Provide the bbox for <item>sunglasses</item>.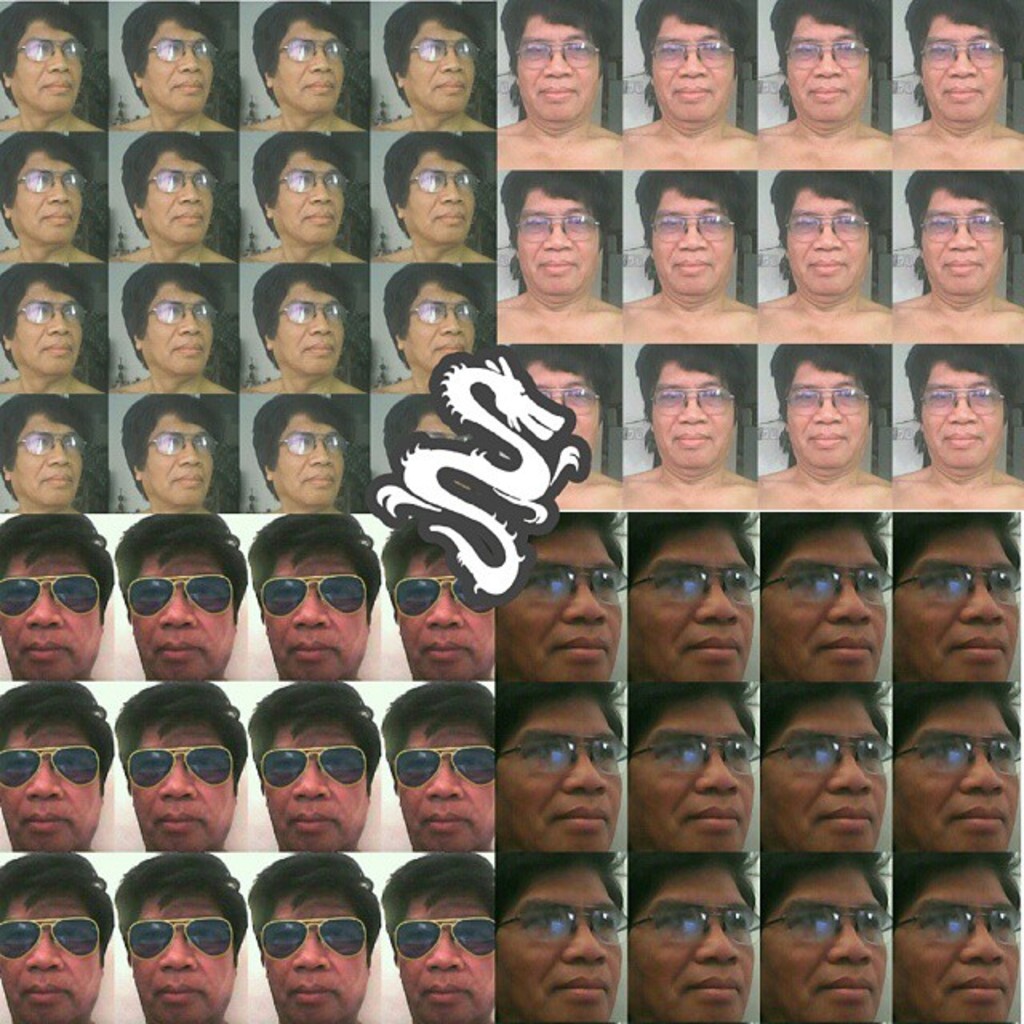
box=[394, 746, 504, 787].
